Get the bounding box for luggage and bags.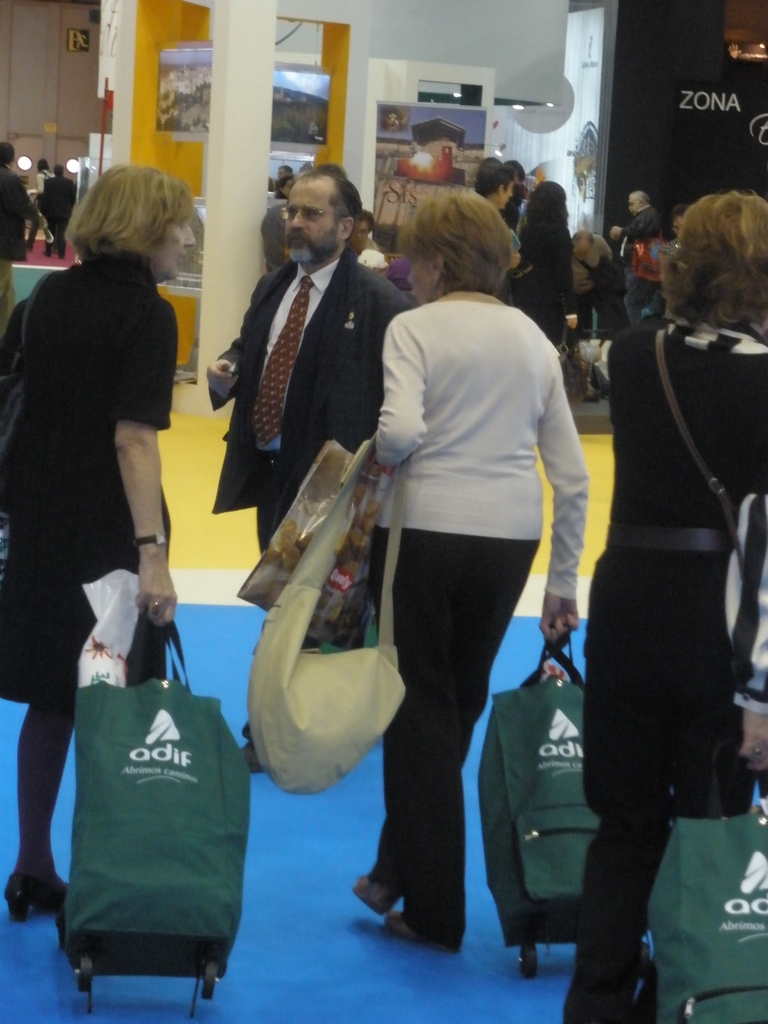
locate(243, 435, 409, 802).
